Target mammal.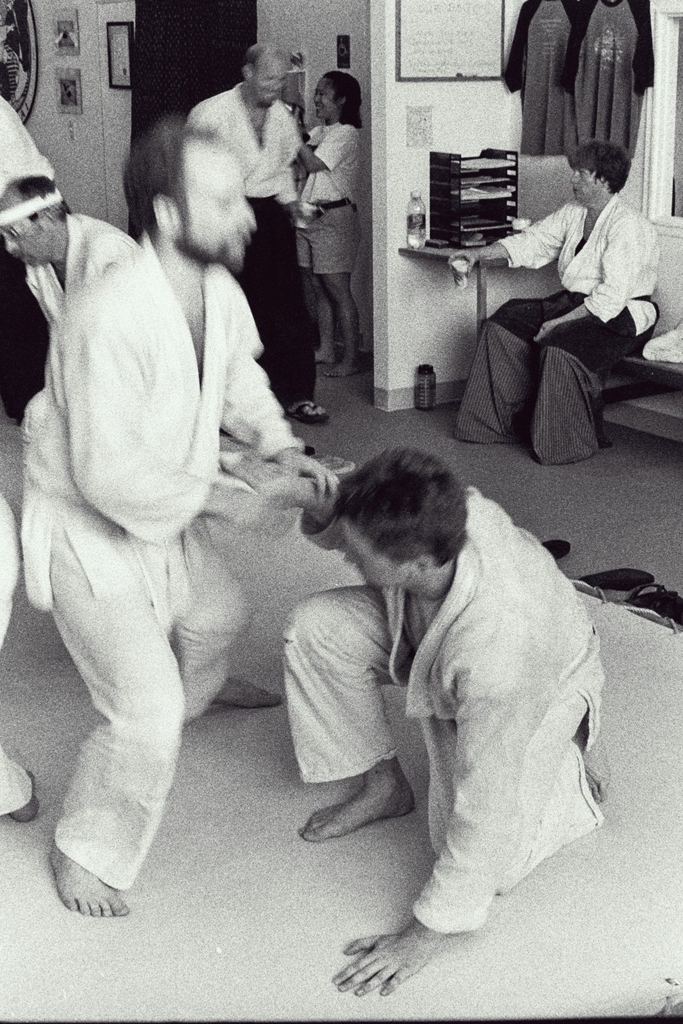
Target region: bbox(0, 92, 55, 269).
